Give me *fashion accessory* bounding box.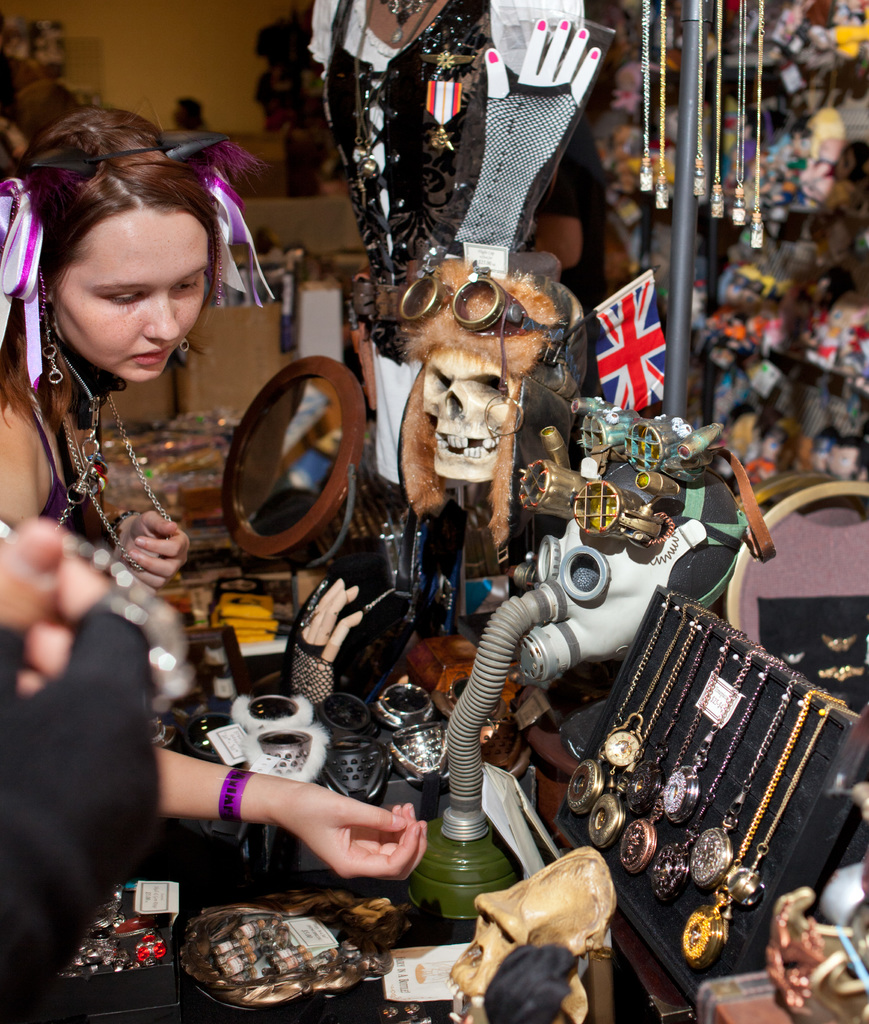
[x1=293, y1=643, x2=333, y2=695].
